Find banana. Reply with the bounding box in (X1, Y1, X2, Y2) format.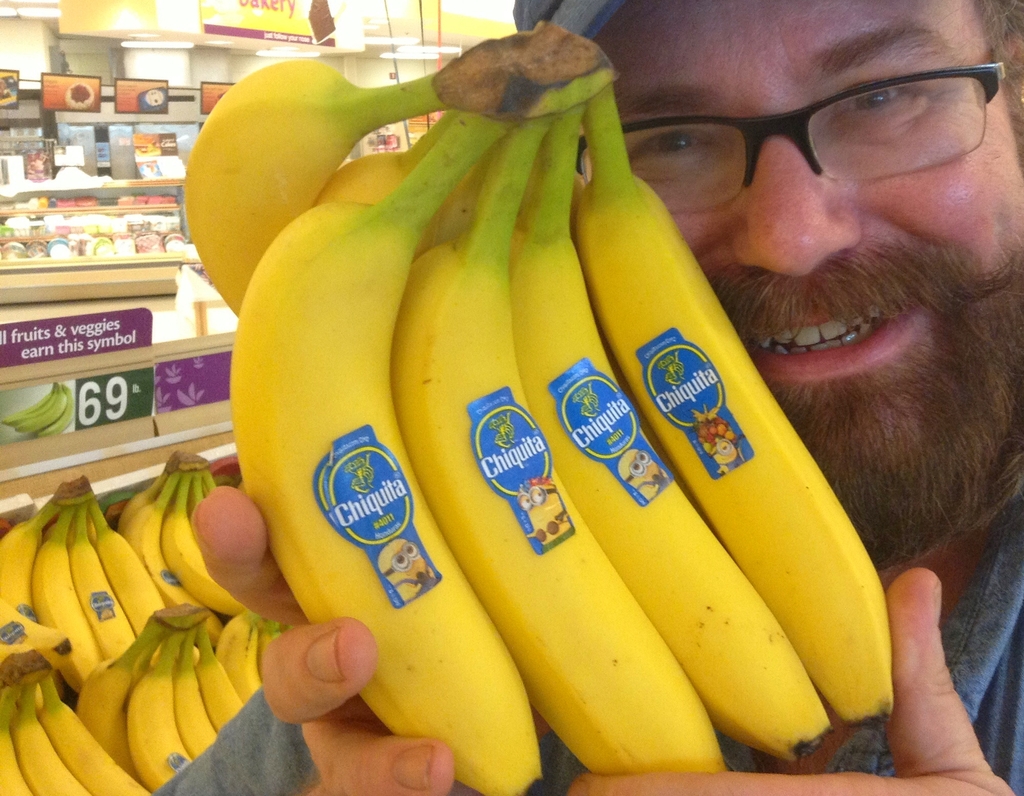
(6, 386, 58, 428).
